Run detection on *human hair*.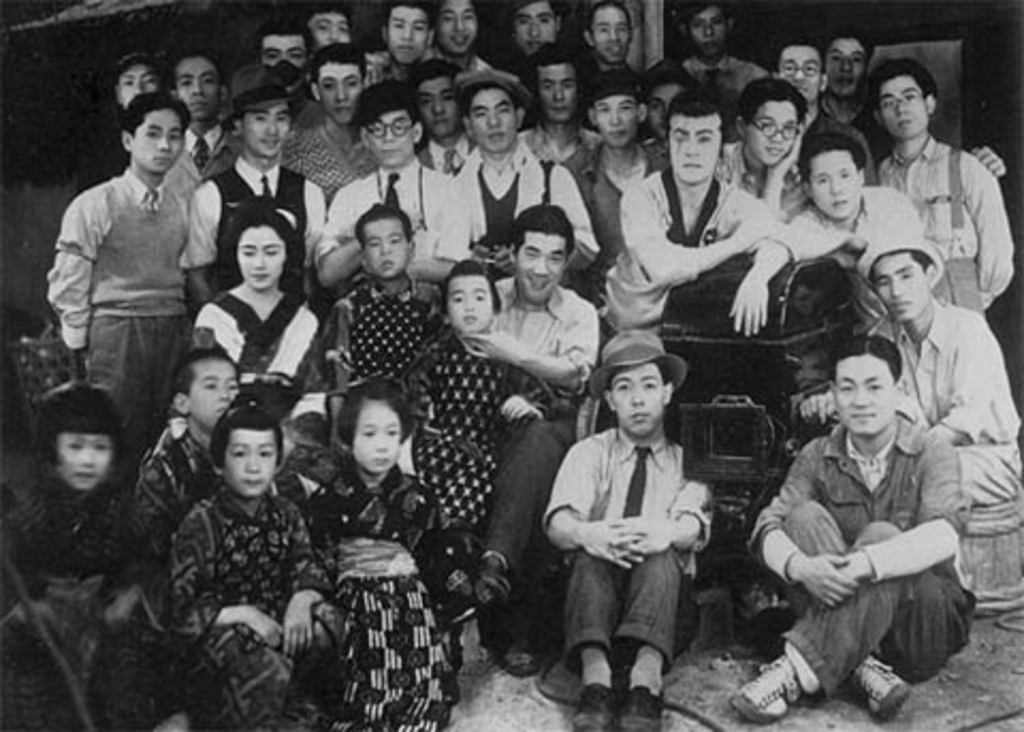
Result: crop(676, 0, 725, 30).
